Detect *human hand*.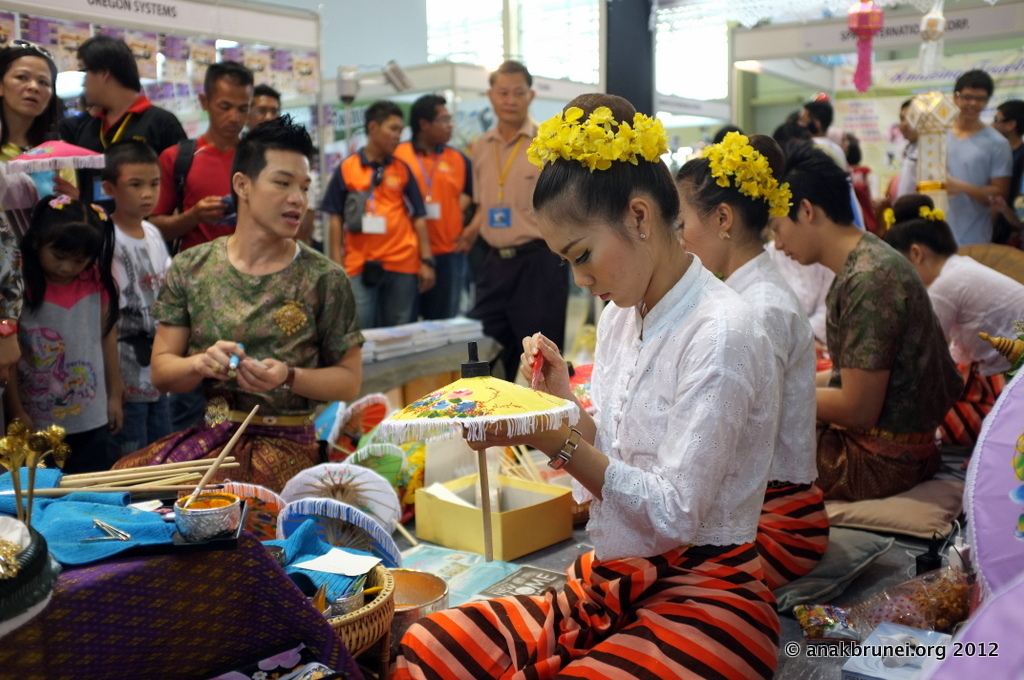
Detected at crop(946, 175, 960, 196).
